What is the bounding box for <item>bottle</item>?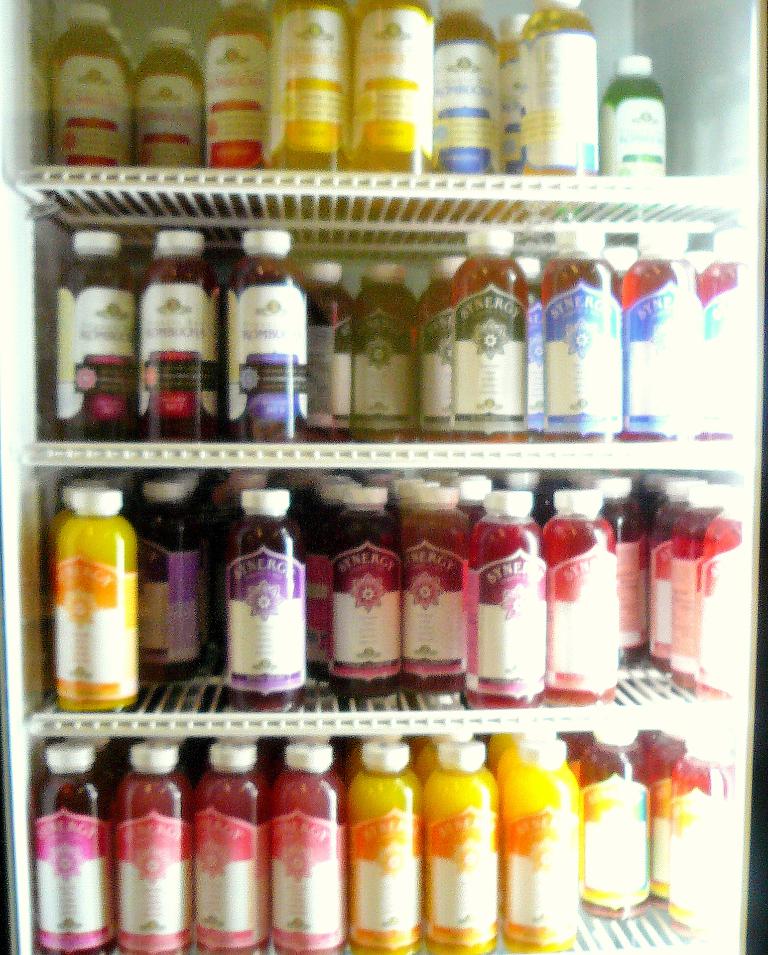
bbox(656, 721, 689, 908).
